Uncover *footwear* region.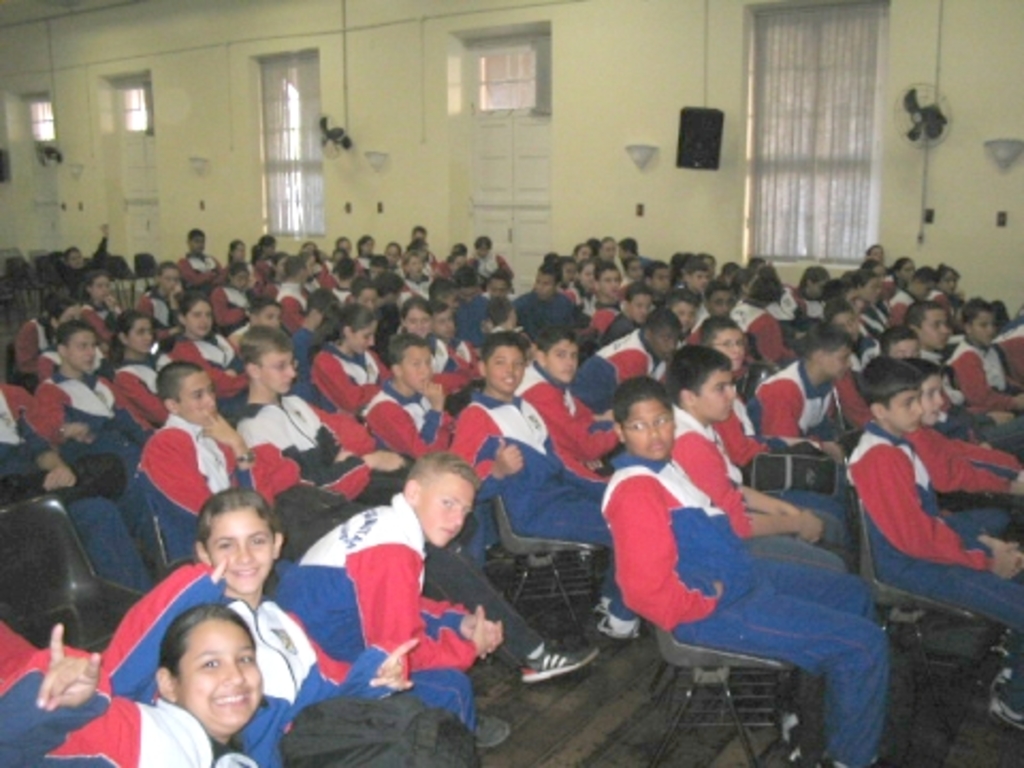
Uncovered: BBox(518, 640, 602, 683).
